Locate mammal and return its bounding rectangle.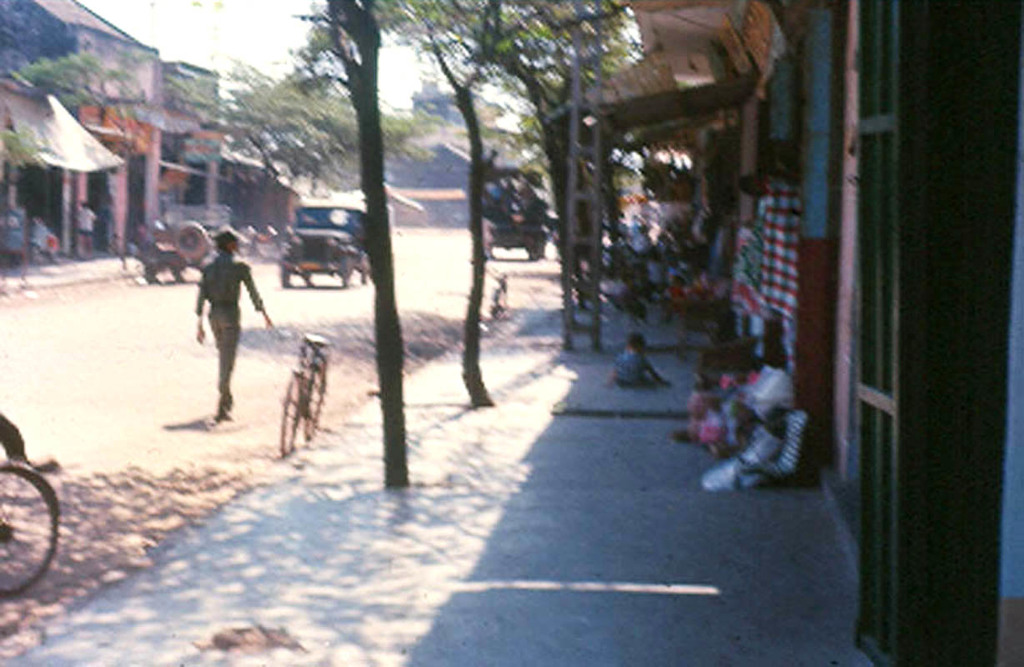
{"left": 72, "top": 200, "right": 98, "bottom": 243}.
